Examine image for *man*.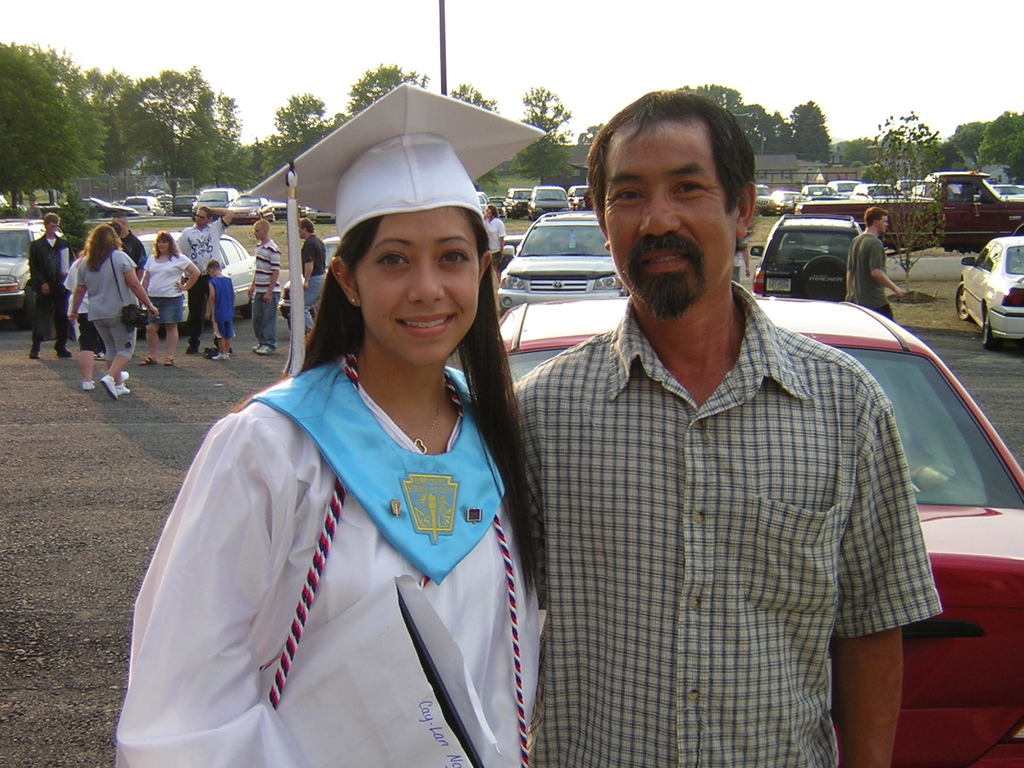
Examination result: (186,204,236,351).
